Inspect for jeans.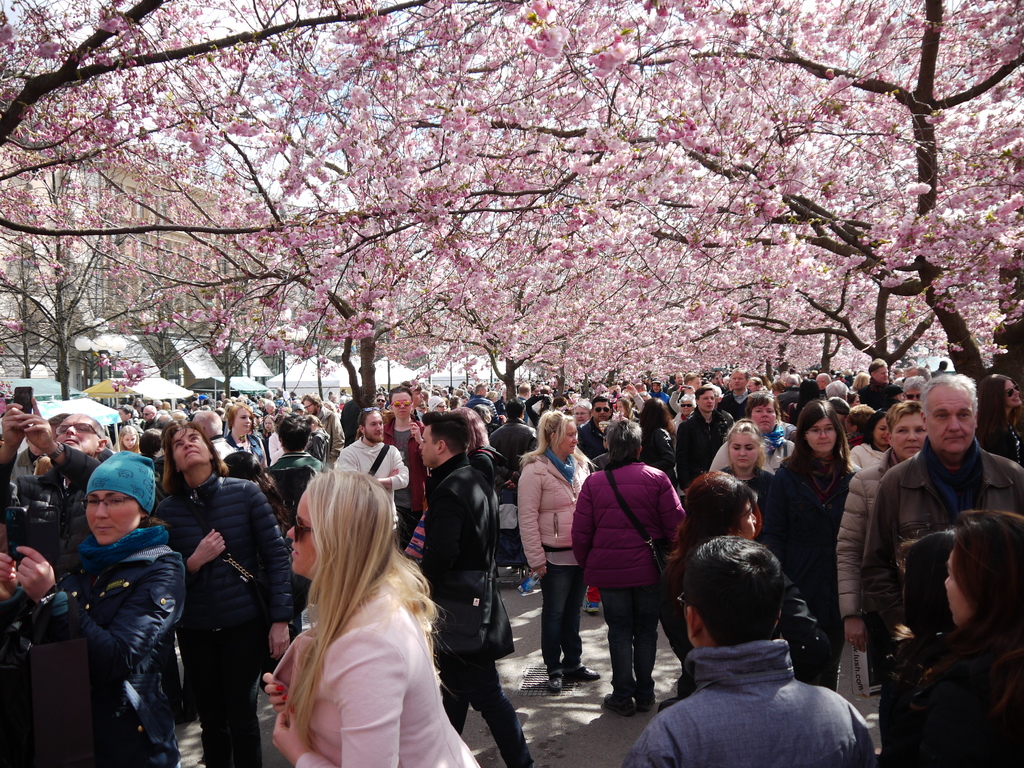
Inspection: (598, 584, 654, 719).
